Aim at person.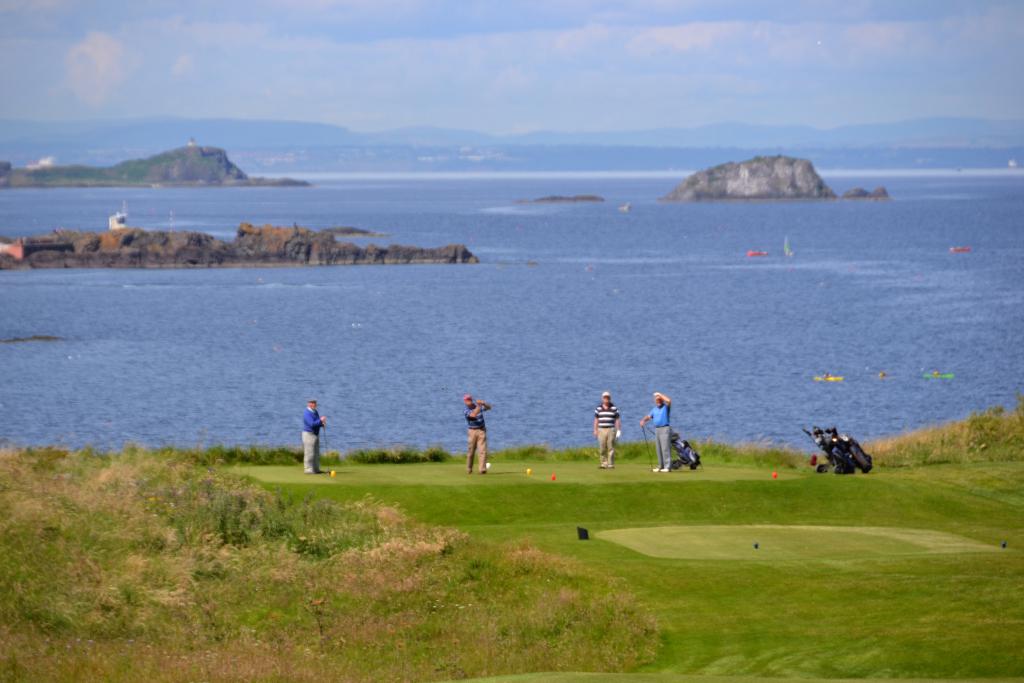
Aimed at crop(452, 391, 497, 475).
